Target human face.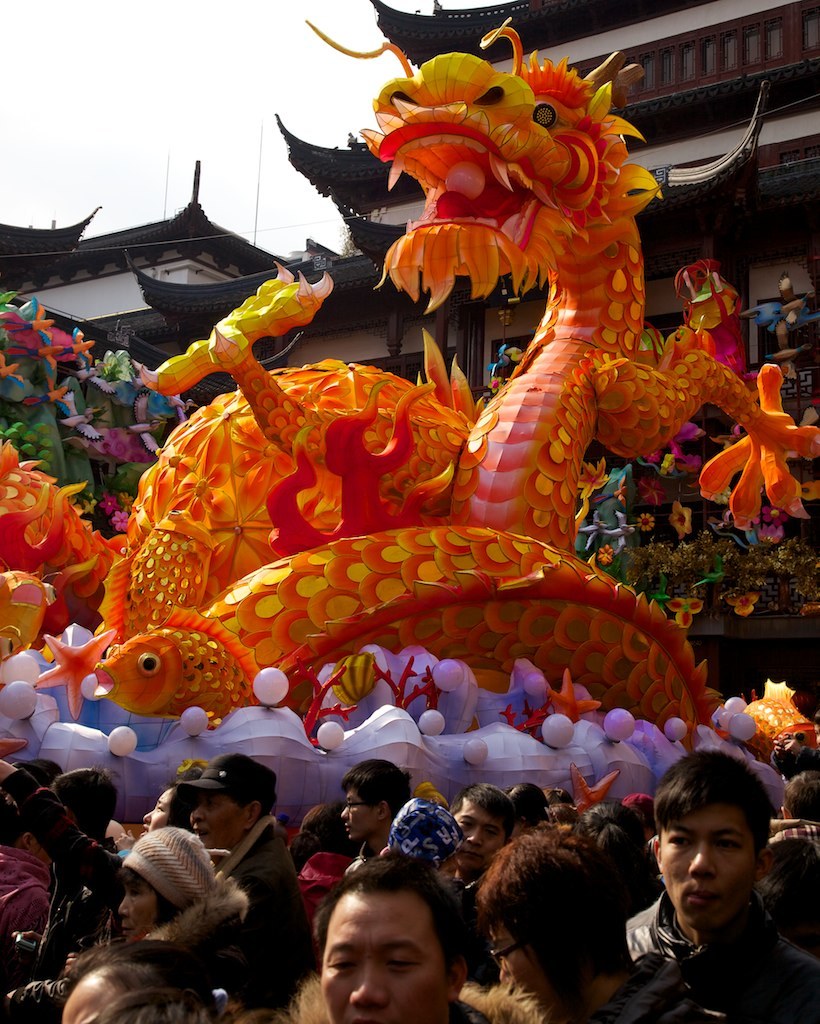
Target region: l=117, t=873, r=159, b=935.
